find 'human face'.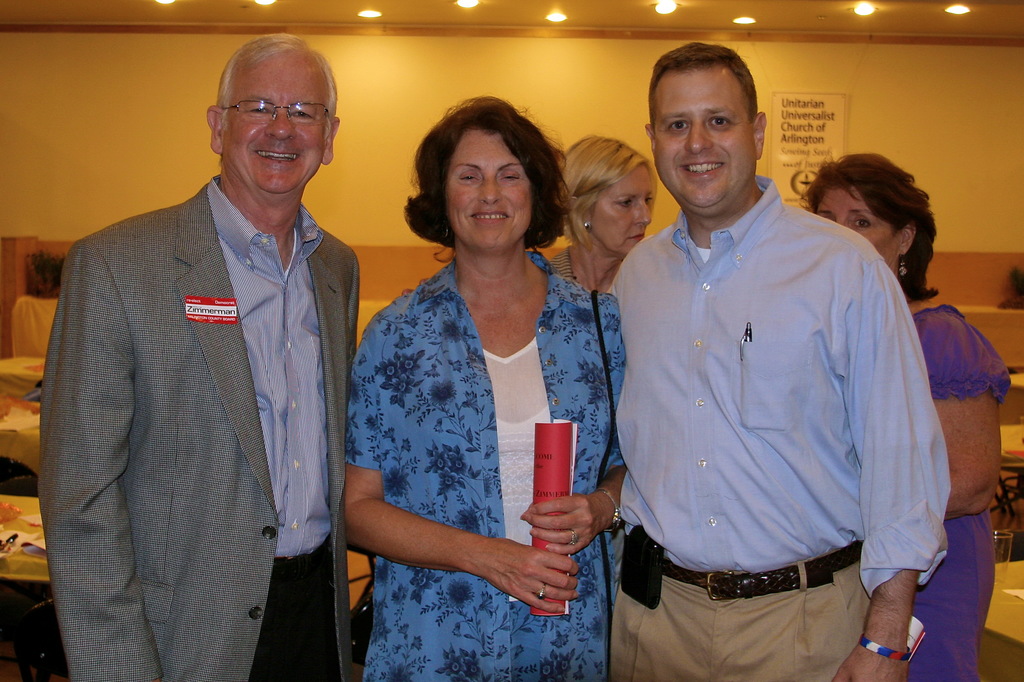
detection(219, 46, 330, 195).
